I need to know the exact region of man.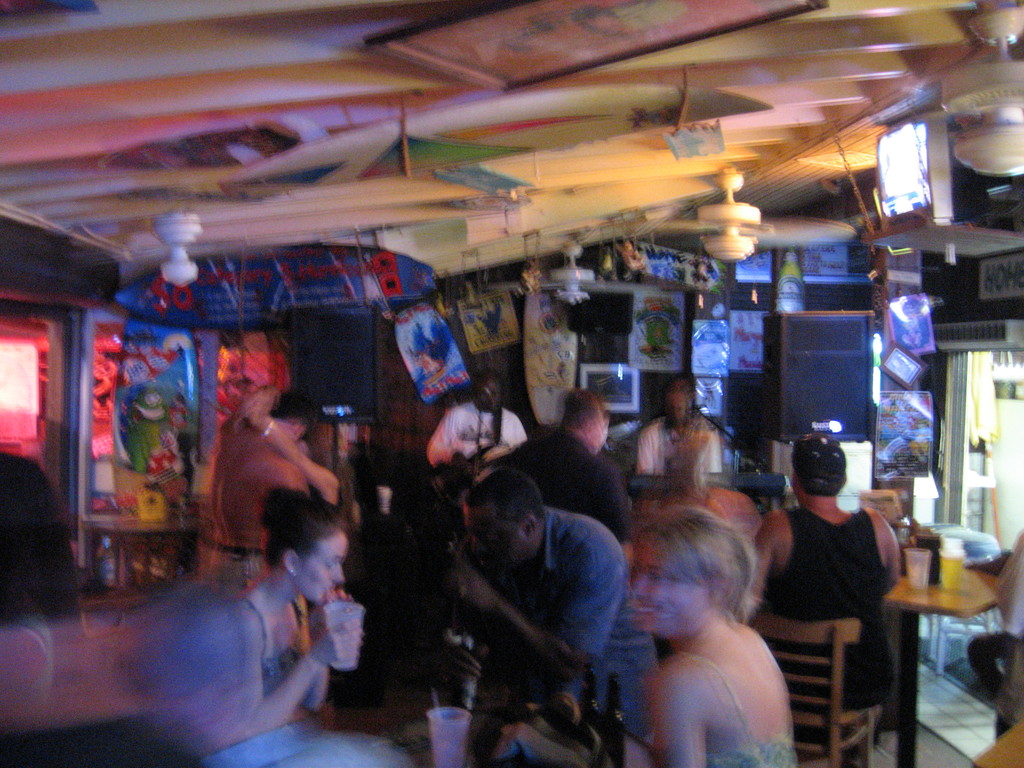
Region: {"x1": 506, "y1": 388, "x2": 637, "y2": 588}.
